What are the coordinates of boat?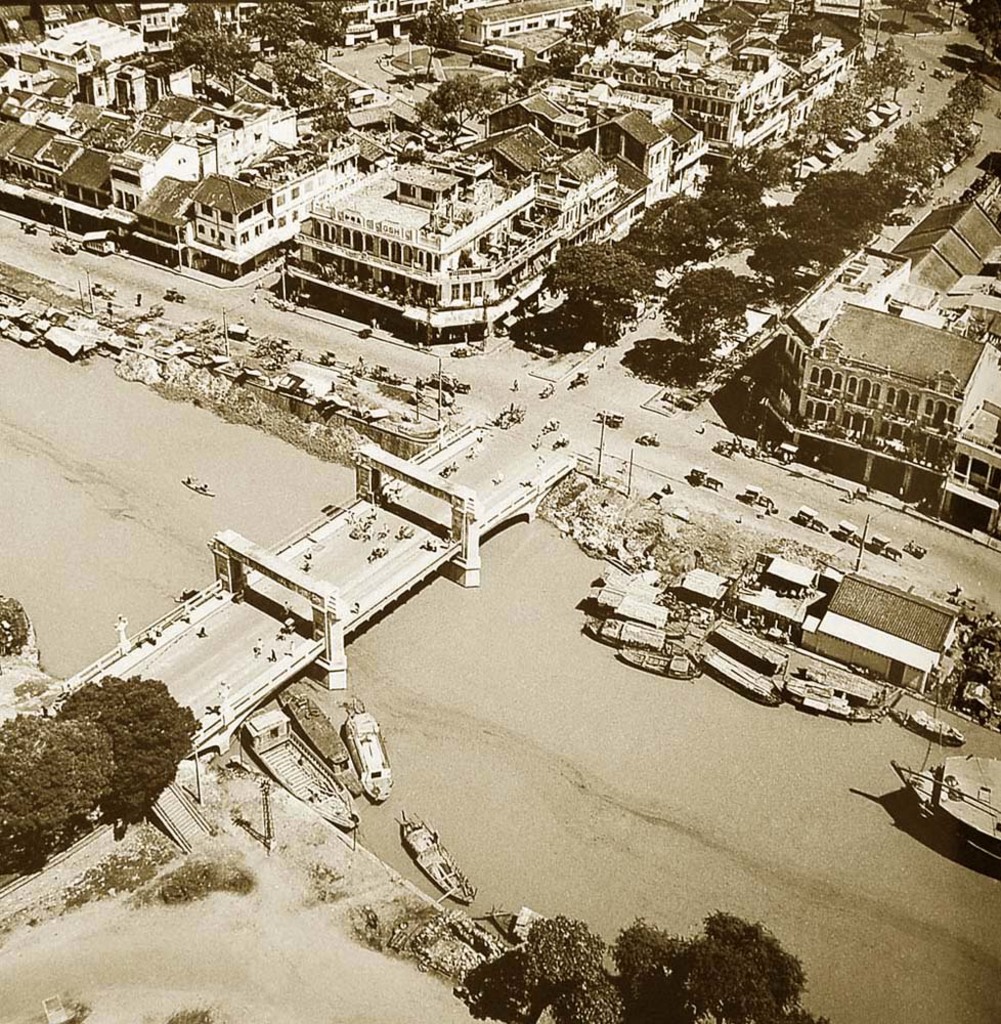
left=895, top=757, right=1000, bottom=858.
